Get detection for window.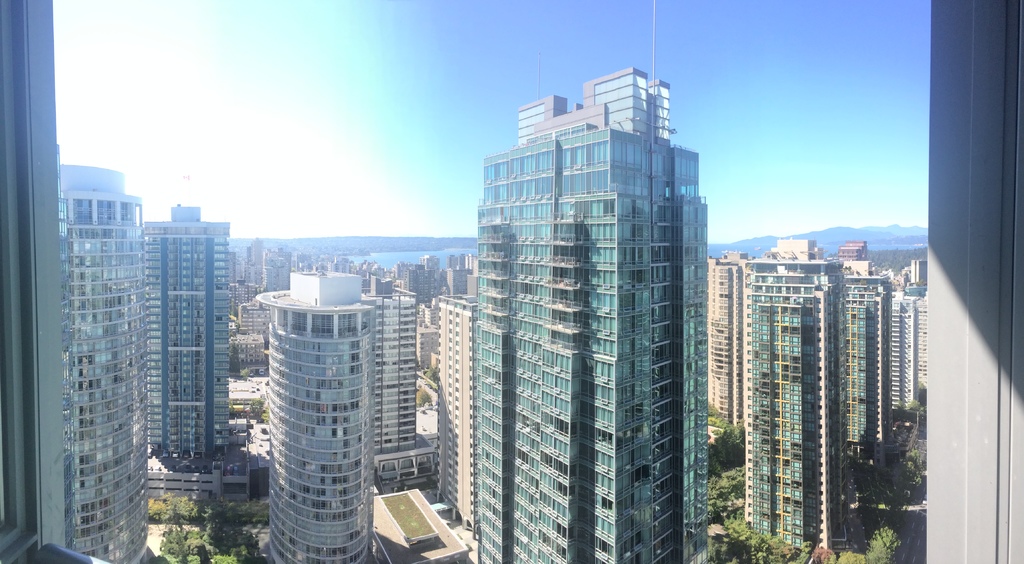
Detection: 817, 383, 820, 394.
